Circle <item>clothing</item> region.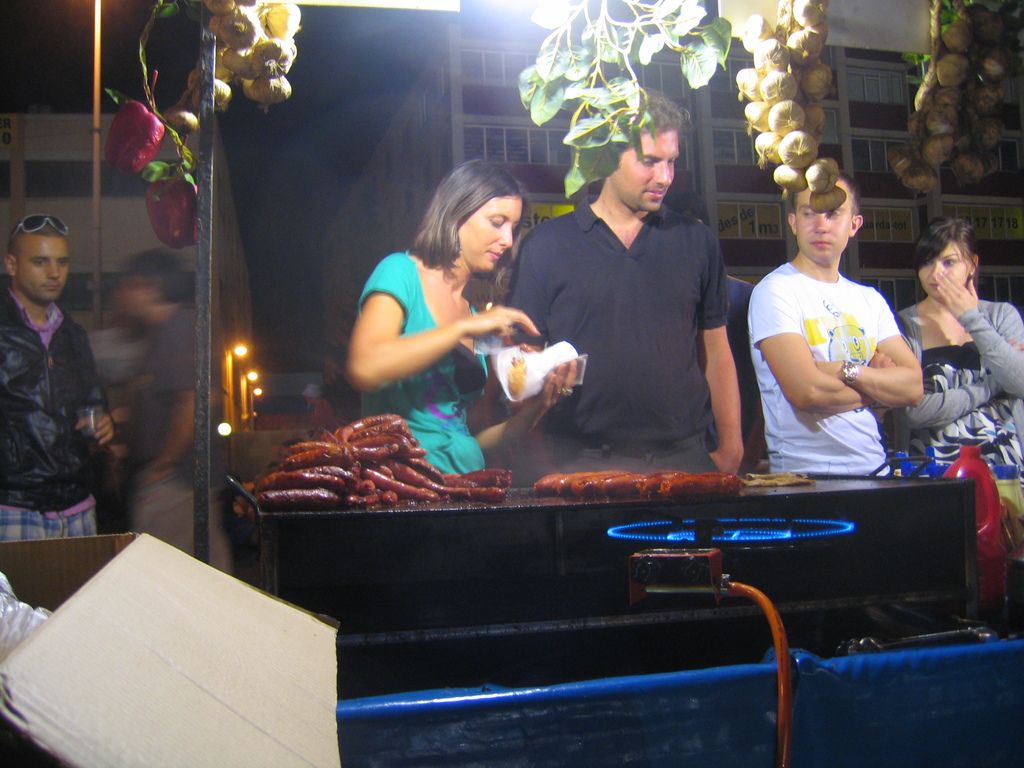
Region: (131,300,242,561).
